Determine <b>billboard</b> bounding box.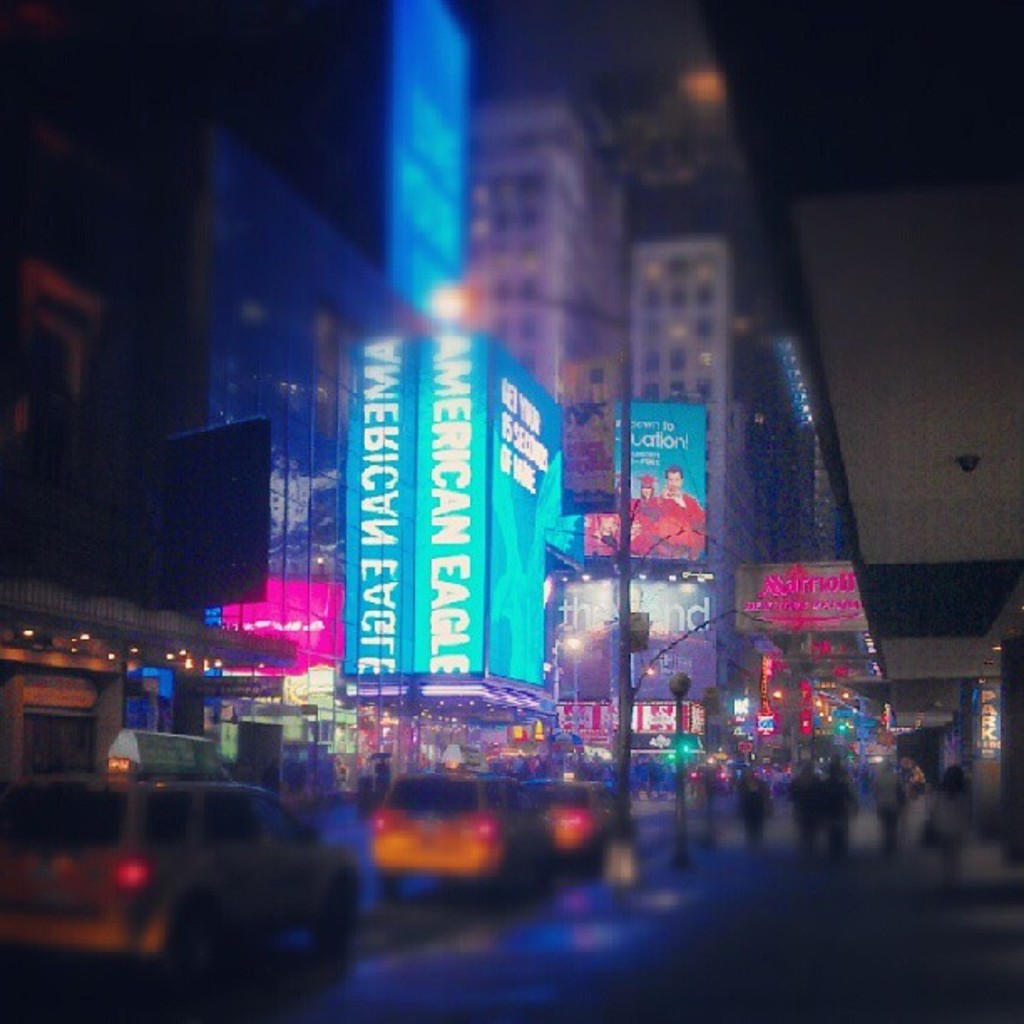
Determined: 376, 5, 479, 328.
